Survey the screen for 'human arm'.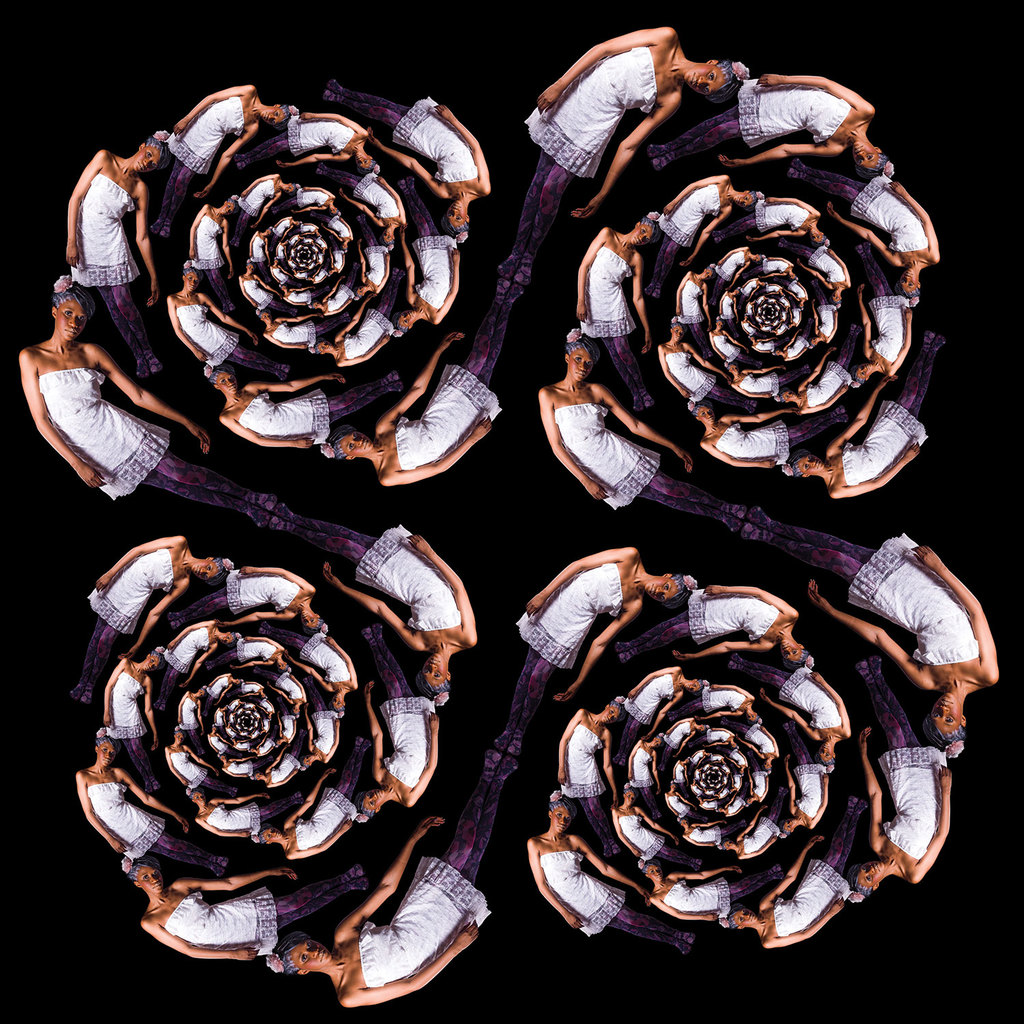
Survey found: 762/272/783/279.
